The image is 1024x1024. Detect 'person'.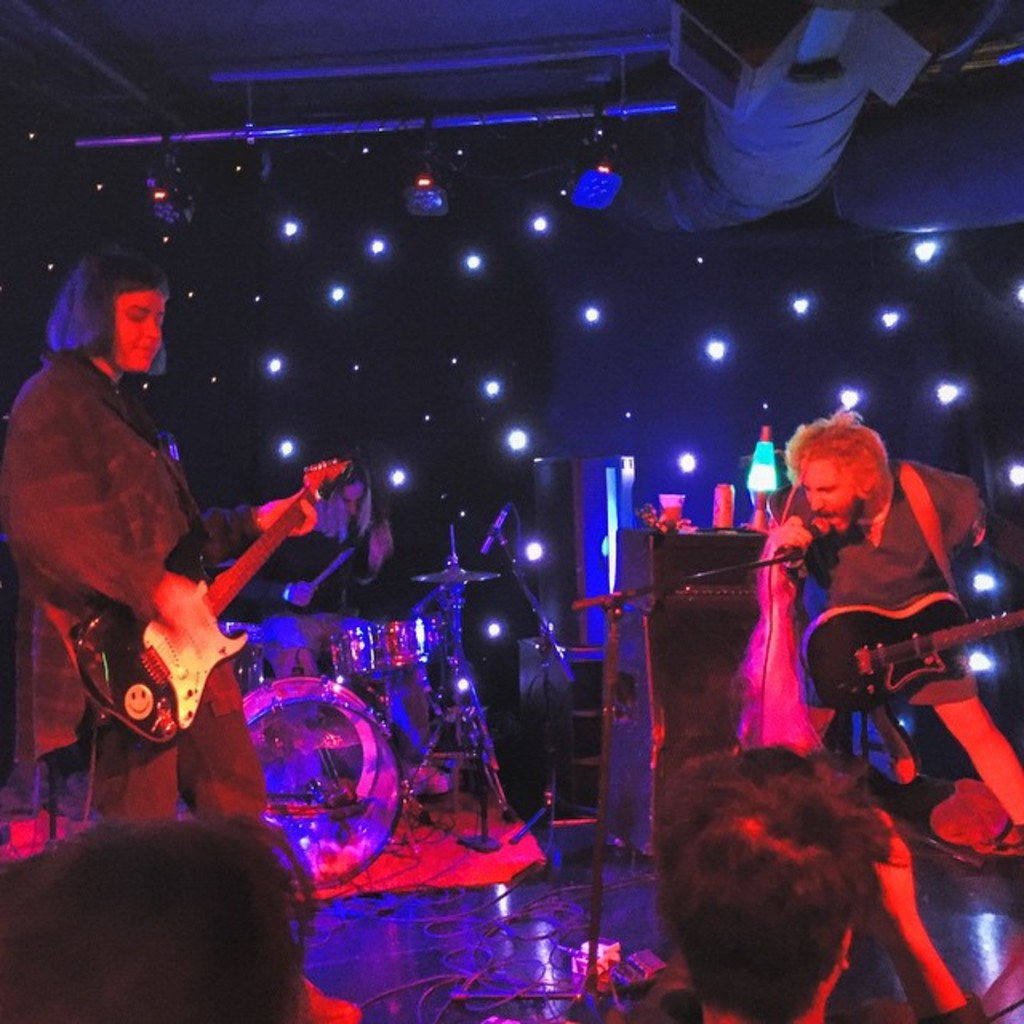
Detection: <box>629,734,986,1022</box>.
